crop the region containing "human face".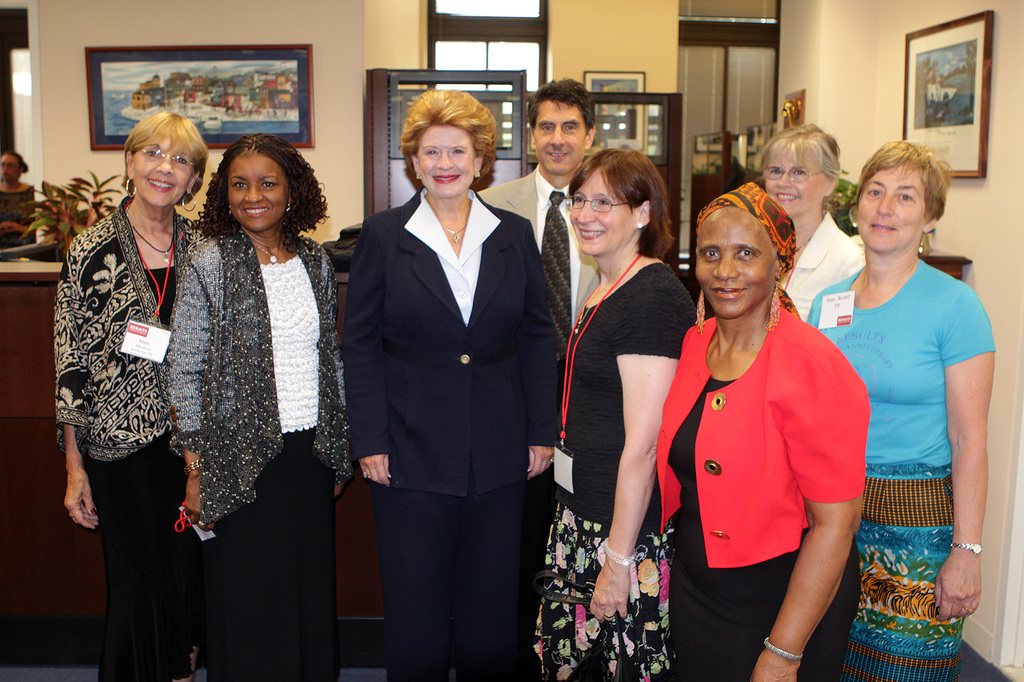
Crop region: BBox(415, 122, 478, 199).
